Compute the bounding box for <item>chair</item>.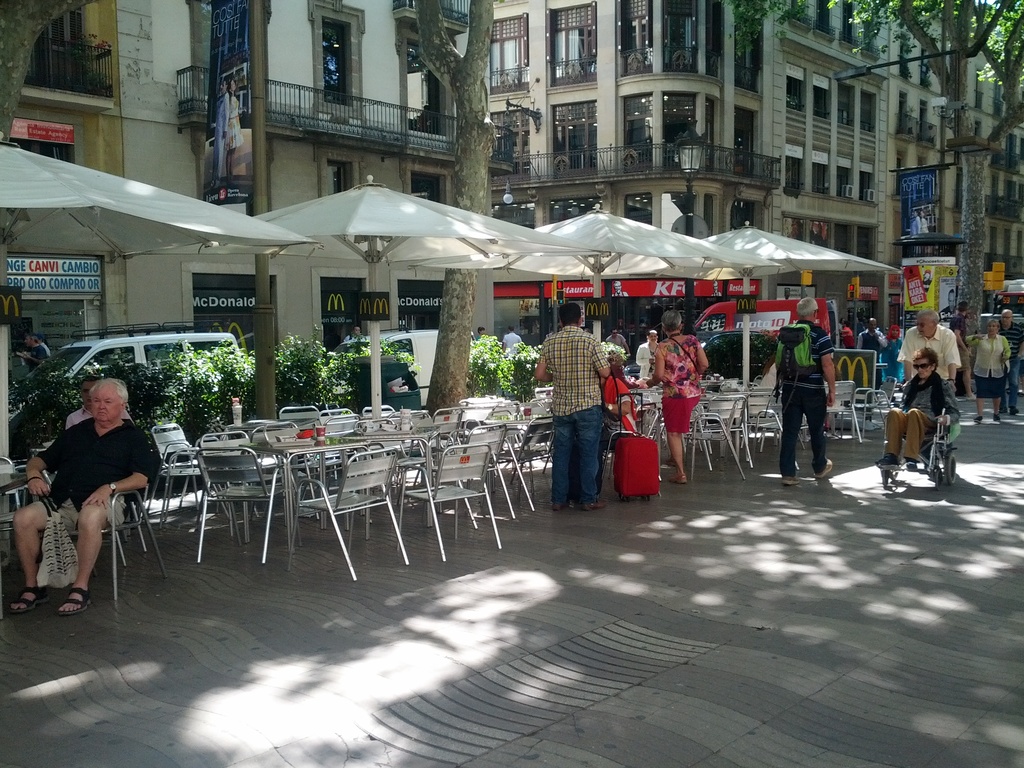
825, 376, 856, 442.
